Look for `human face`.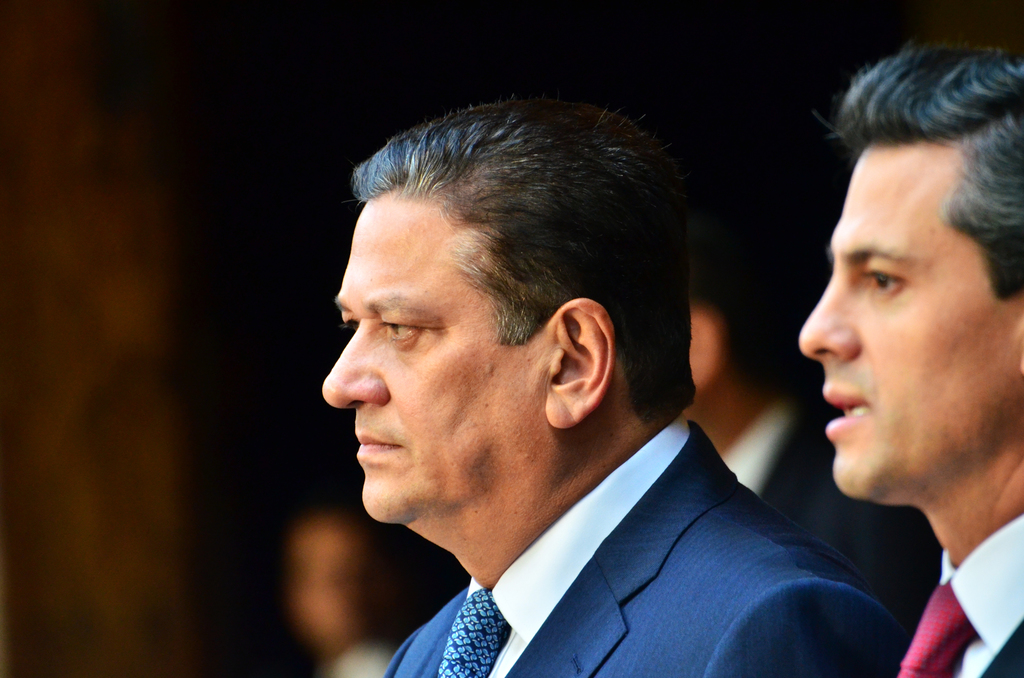
Found: select_region(799, 144, 1023, 499).
